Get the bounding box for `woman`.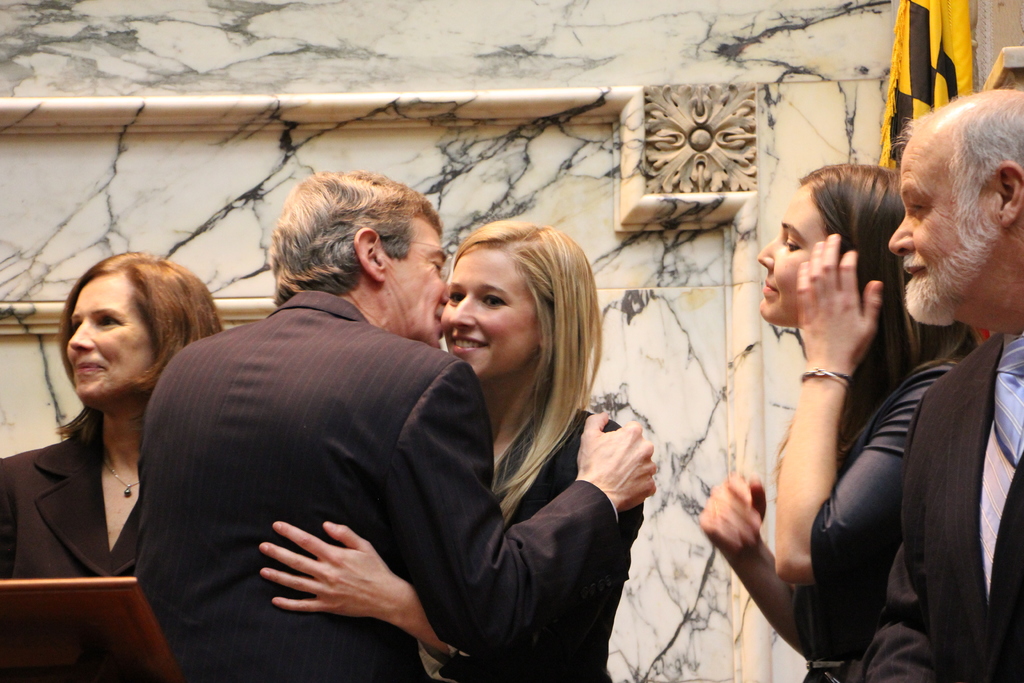
694 165 986 682.
